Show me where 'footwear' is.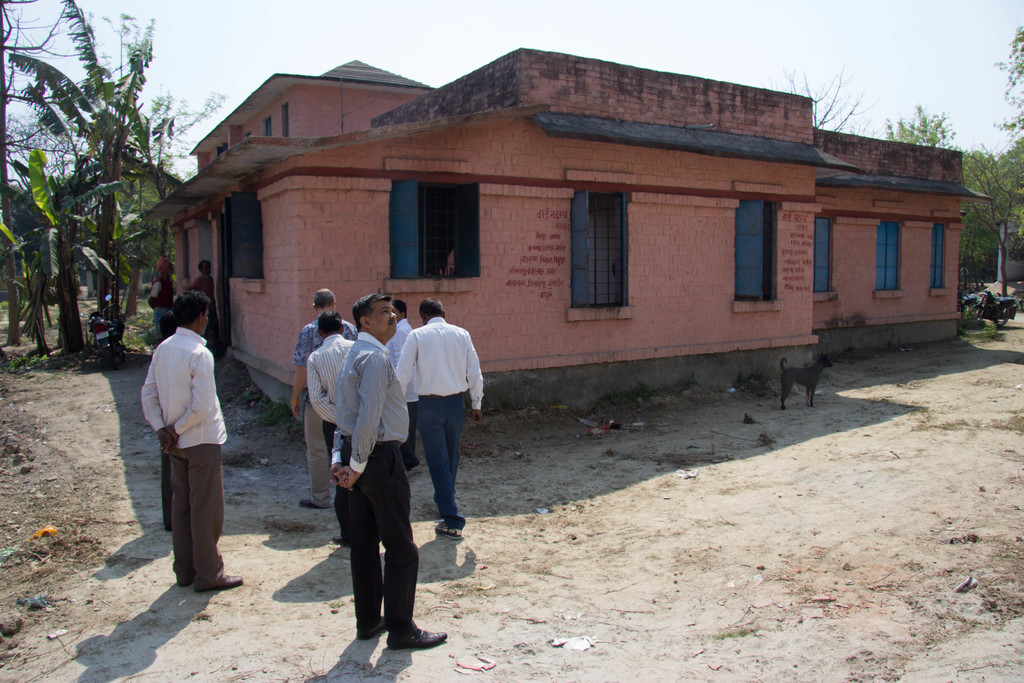
'footwear' is at [387, 629, 448, 651].
